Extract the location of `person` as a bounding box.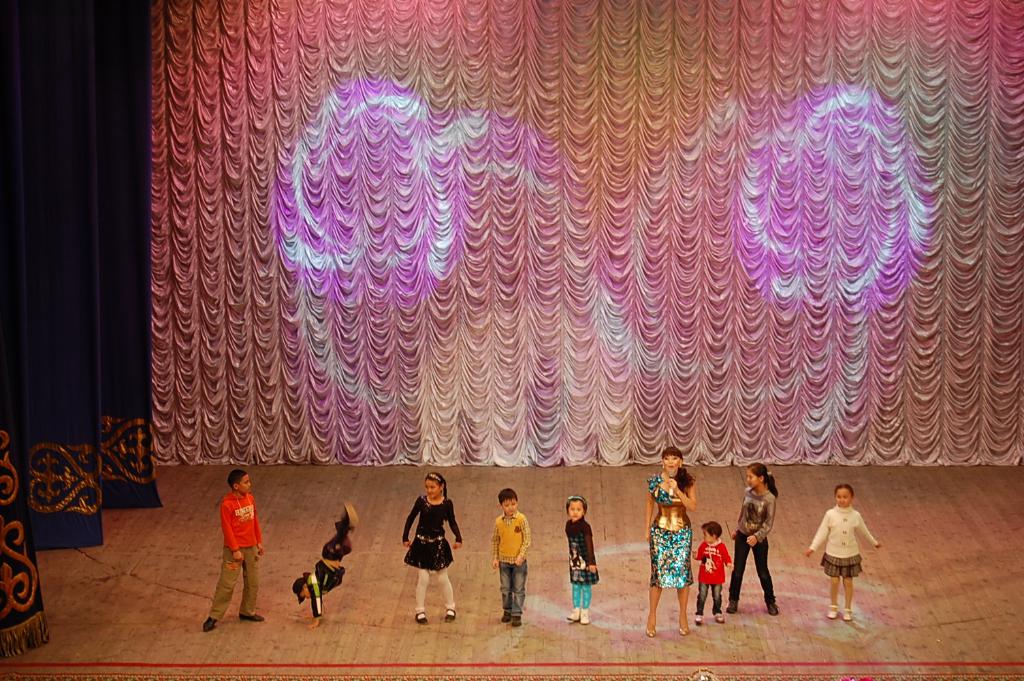
detection(568, 496, 598, 622).
